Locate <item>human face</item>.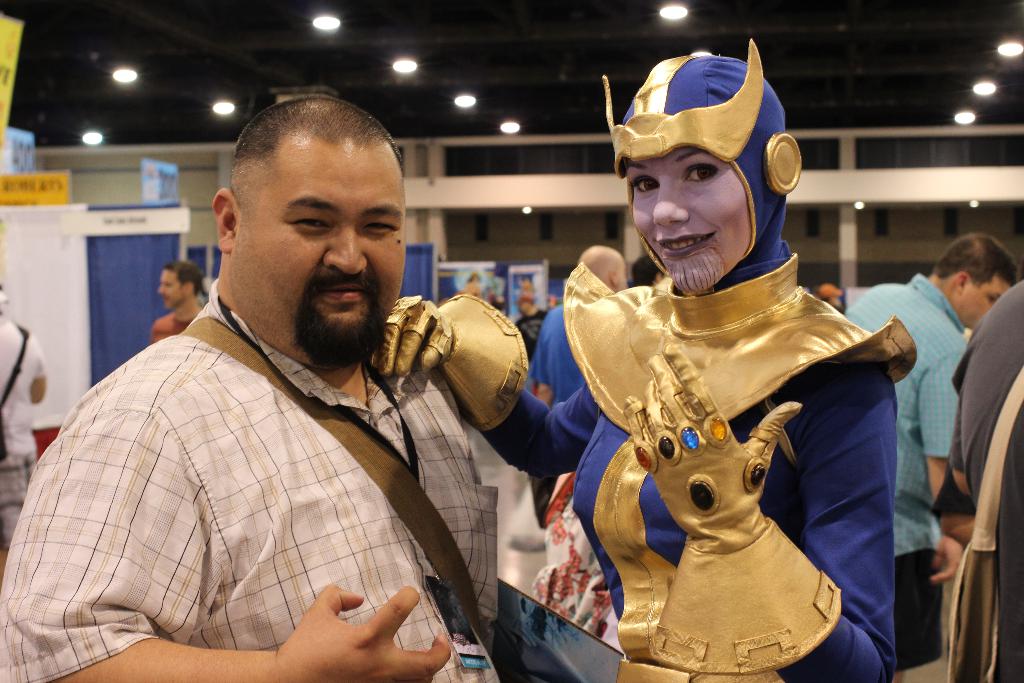
Bounding box: (156, 270, 186, 310).
